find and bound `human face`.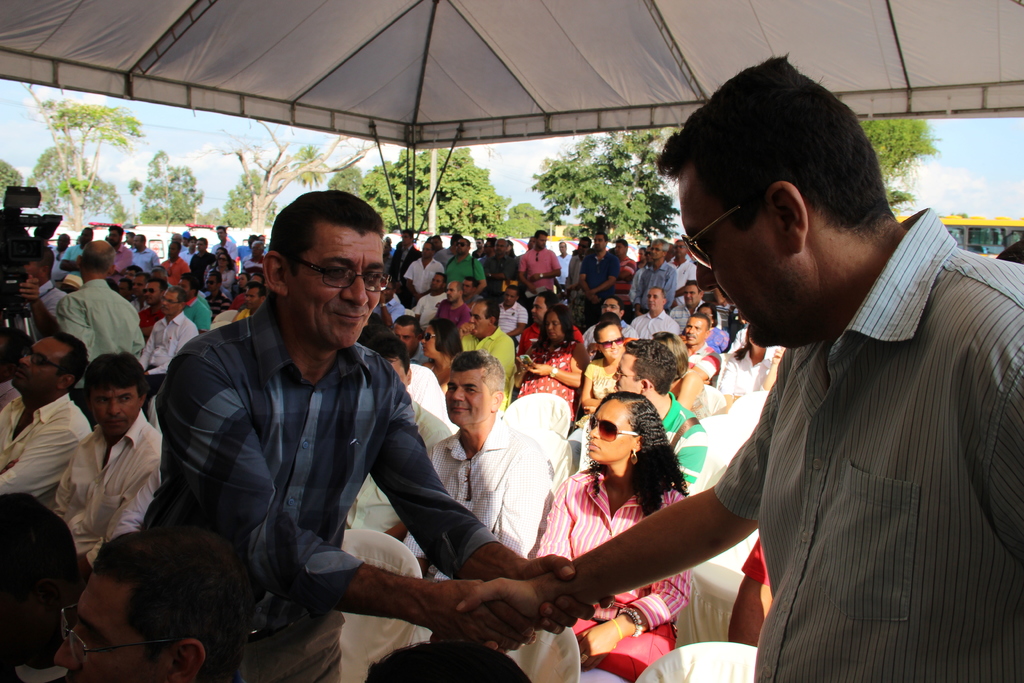
Bound: left=532, top=300, right=547, bottom=322.
